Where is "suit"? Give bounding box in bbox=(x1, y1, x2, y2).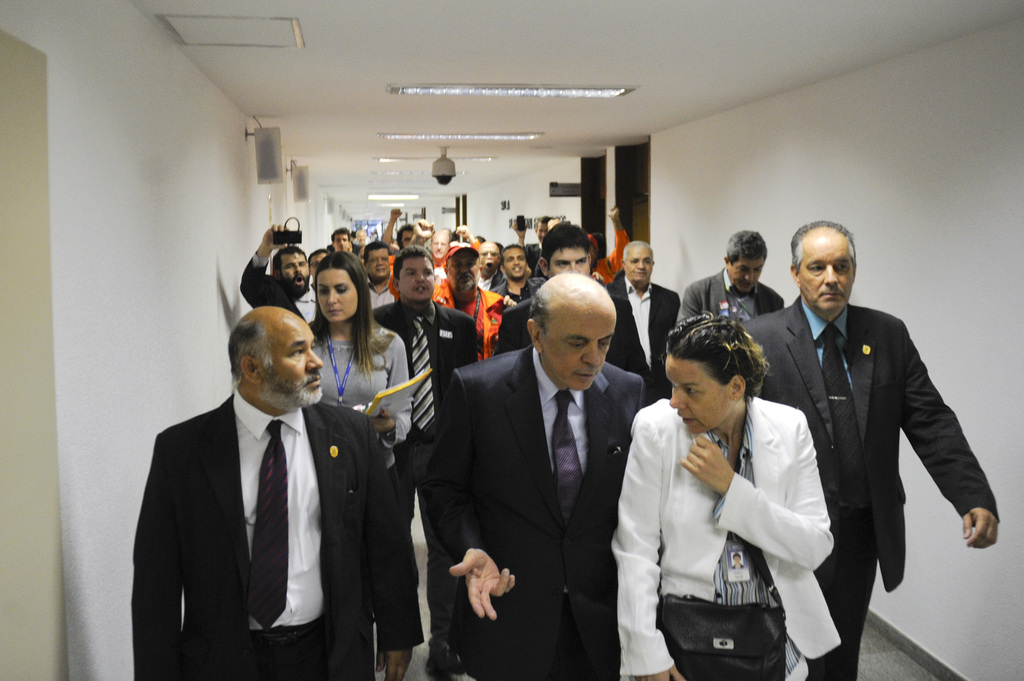
bbox=(129, 391, 420, 680).
